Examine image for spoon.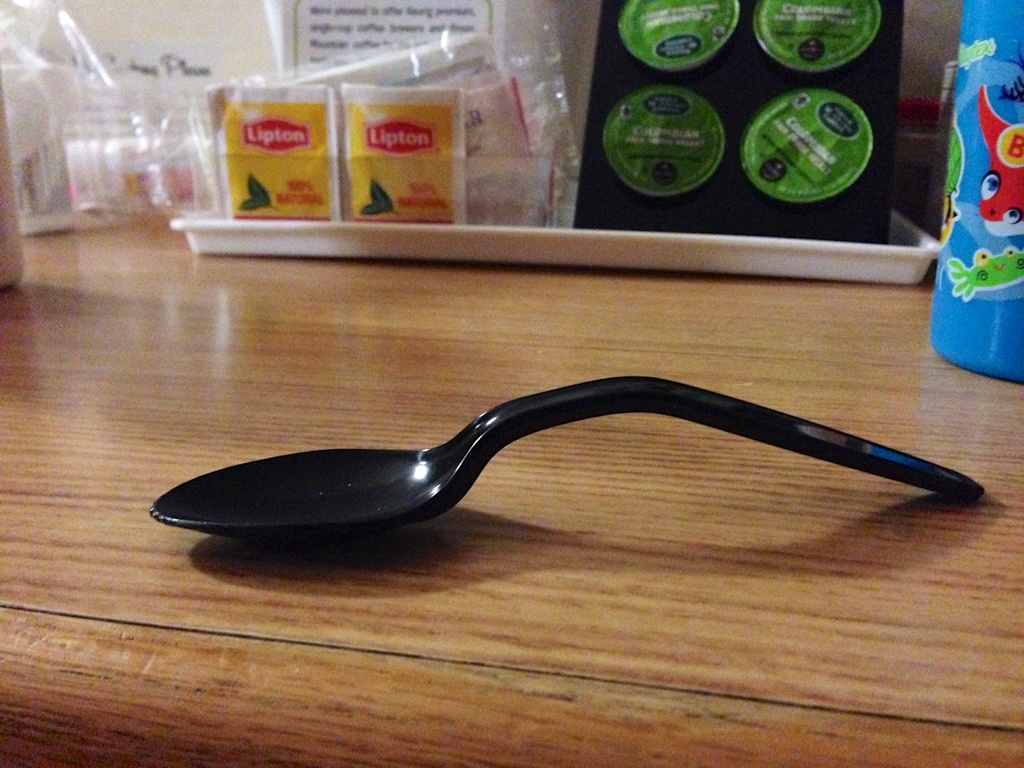
Examination result: <region>150, 378, 986, 541</region>.
